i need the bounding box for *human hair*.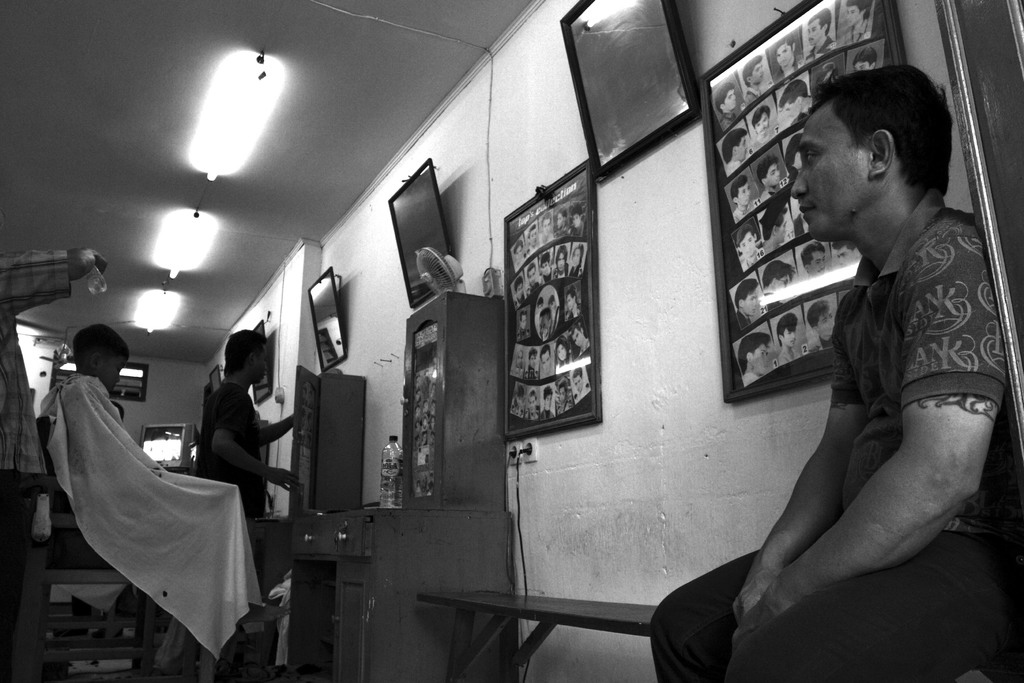
Here it is: {"left": 569, "top": 370, "right": 585, "bottom": 381}.
